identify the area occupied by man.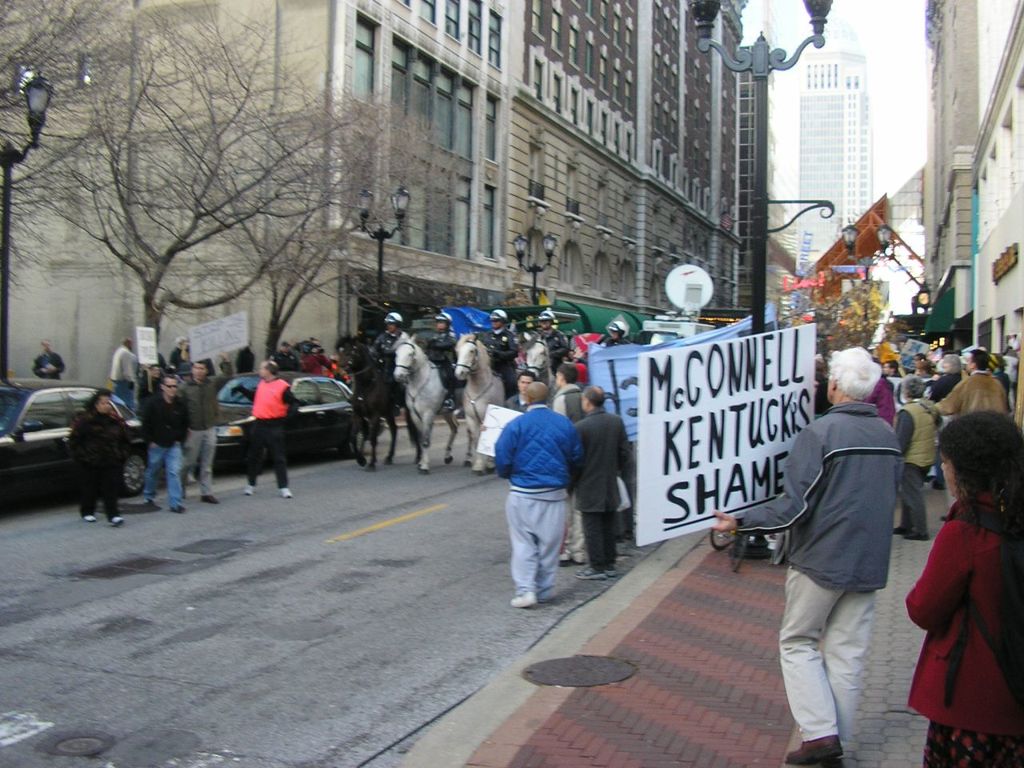
Area: (142, 370, 184, 514).
